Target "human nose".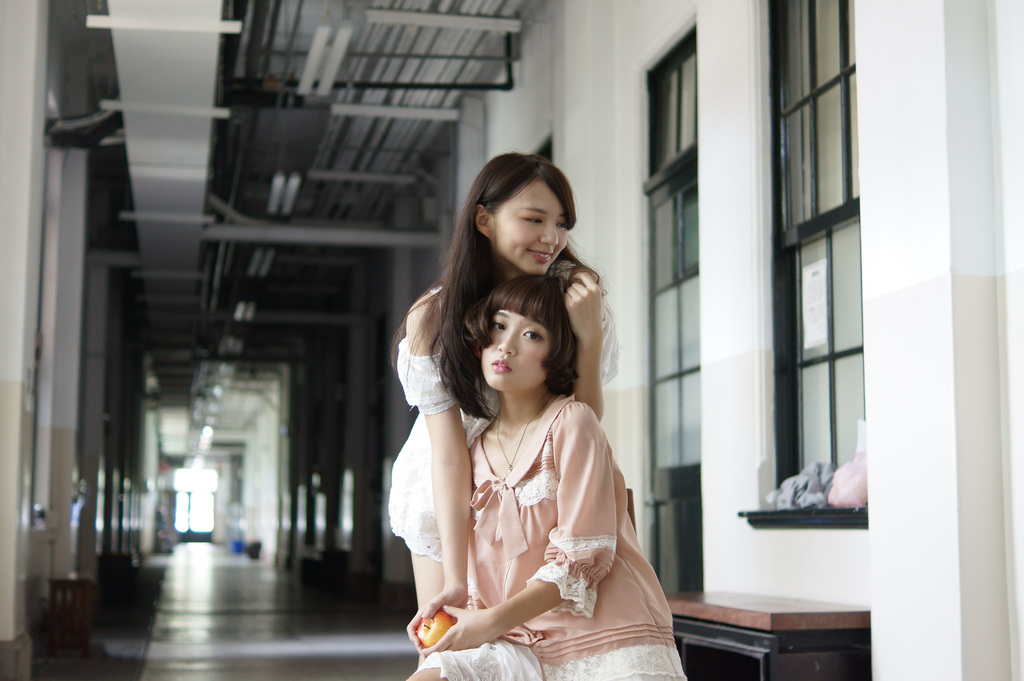
Target region: Rect(495, 330, 518, 356).
